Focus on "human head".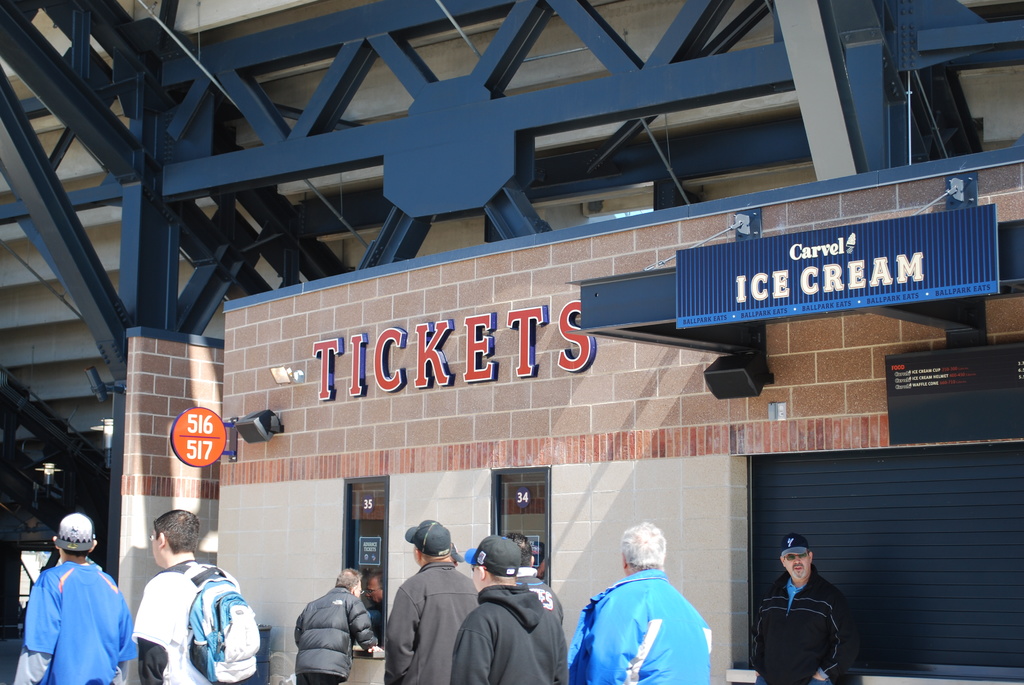
Focused at 333/568/365/599.
